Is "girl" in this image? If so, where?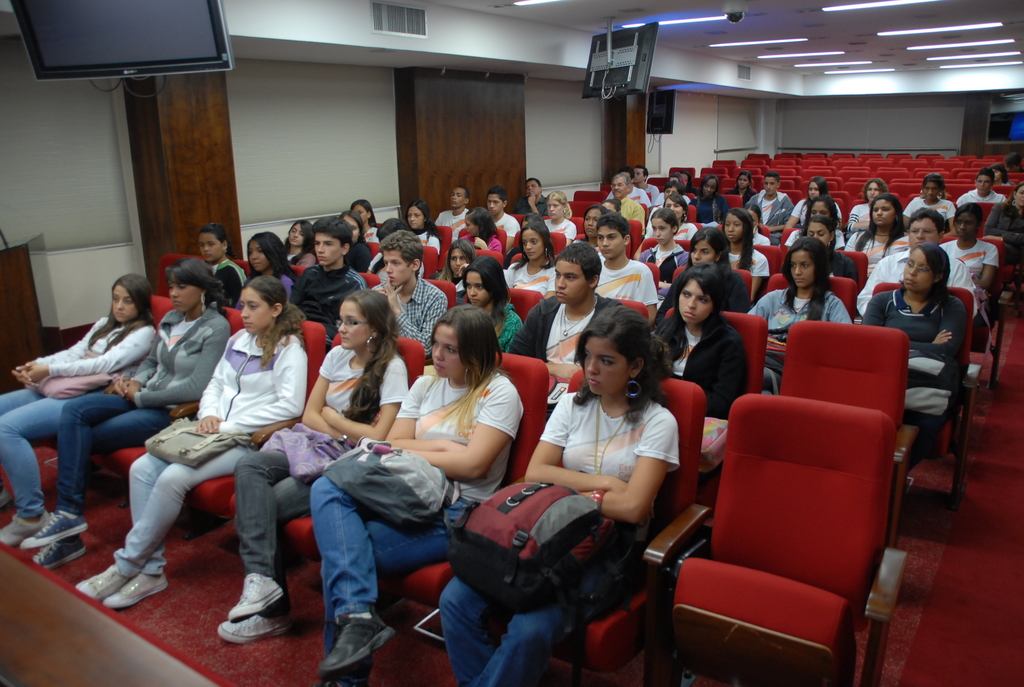
Yes, at left=234, top=232, right=299, bottom=310.
